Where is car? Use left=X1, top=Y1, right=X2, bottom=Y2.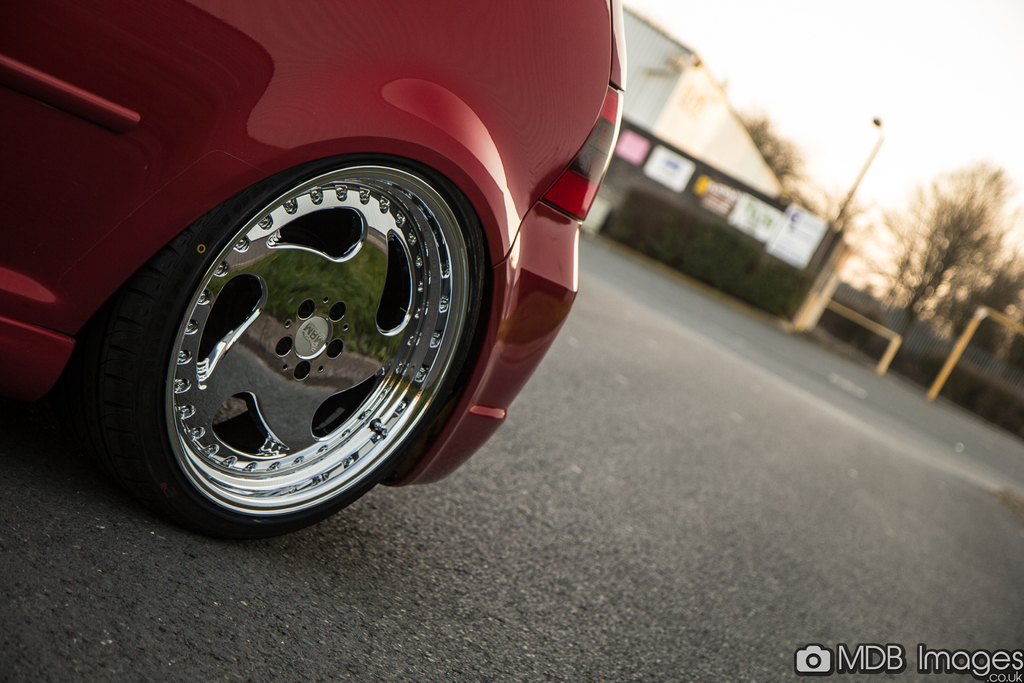
left=0, top=0, right=628, bottom=545.
